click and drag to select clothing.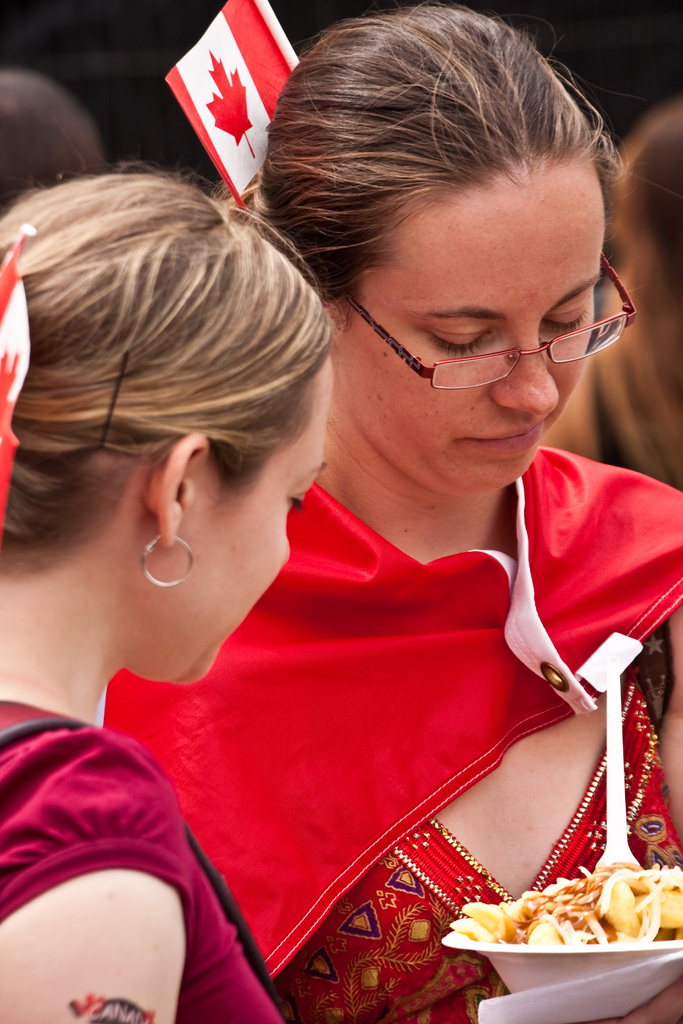
Selection: x1=105 y1=444 x2=682 y2=1023.
